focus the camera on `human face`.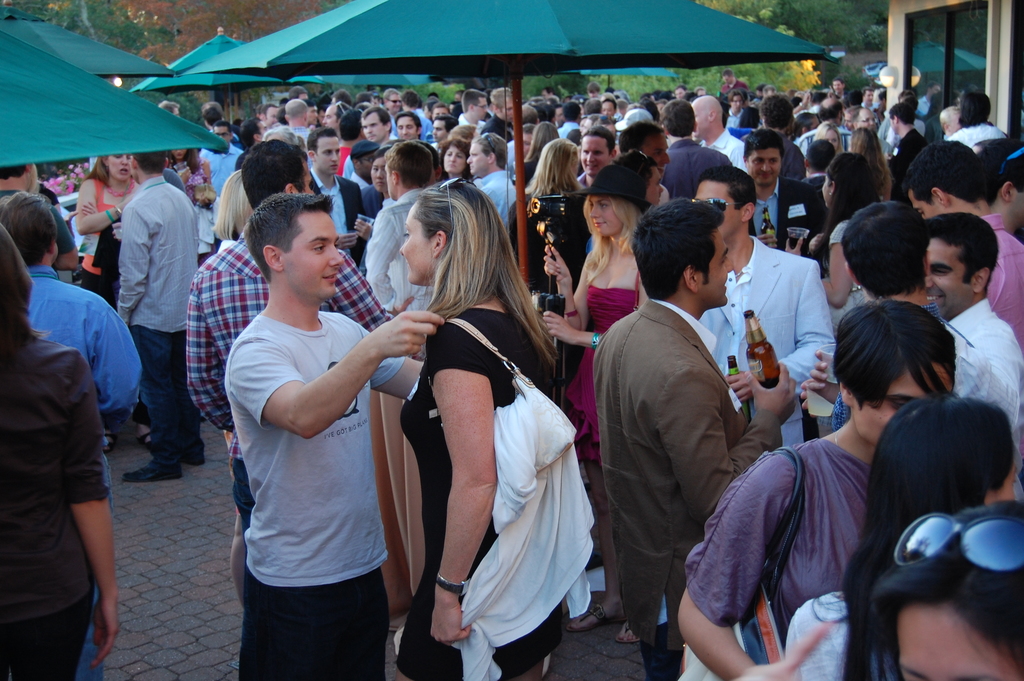
Focus region: pyautogui.locateOnScreen(214, 125, 229, 145).
